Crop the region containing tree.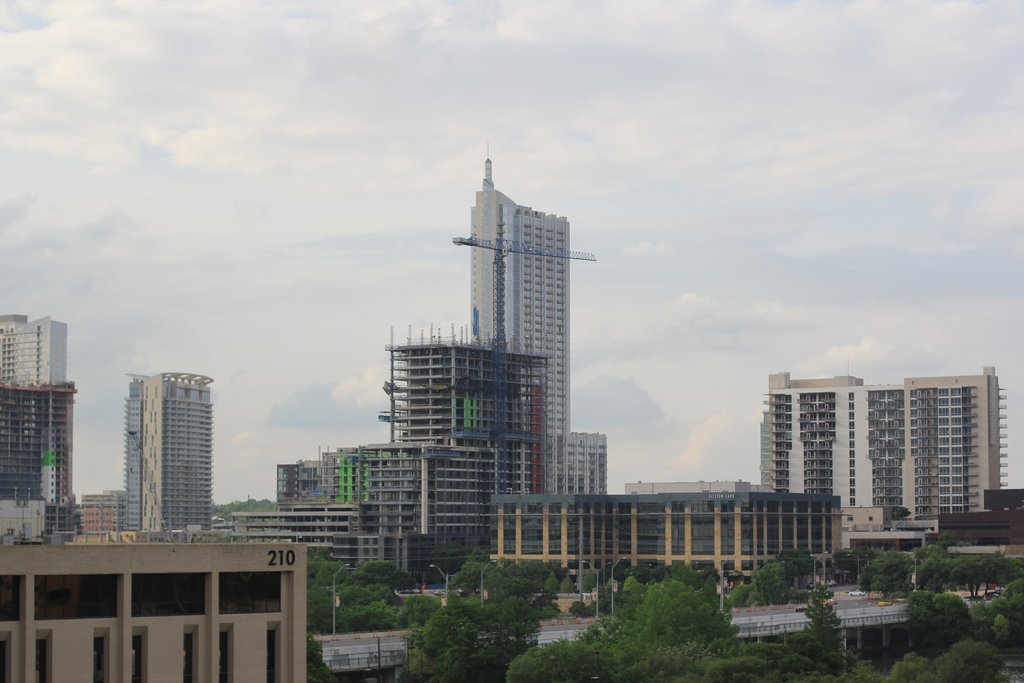
Crop region: BBox(972, 579, 1023, 648).
